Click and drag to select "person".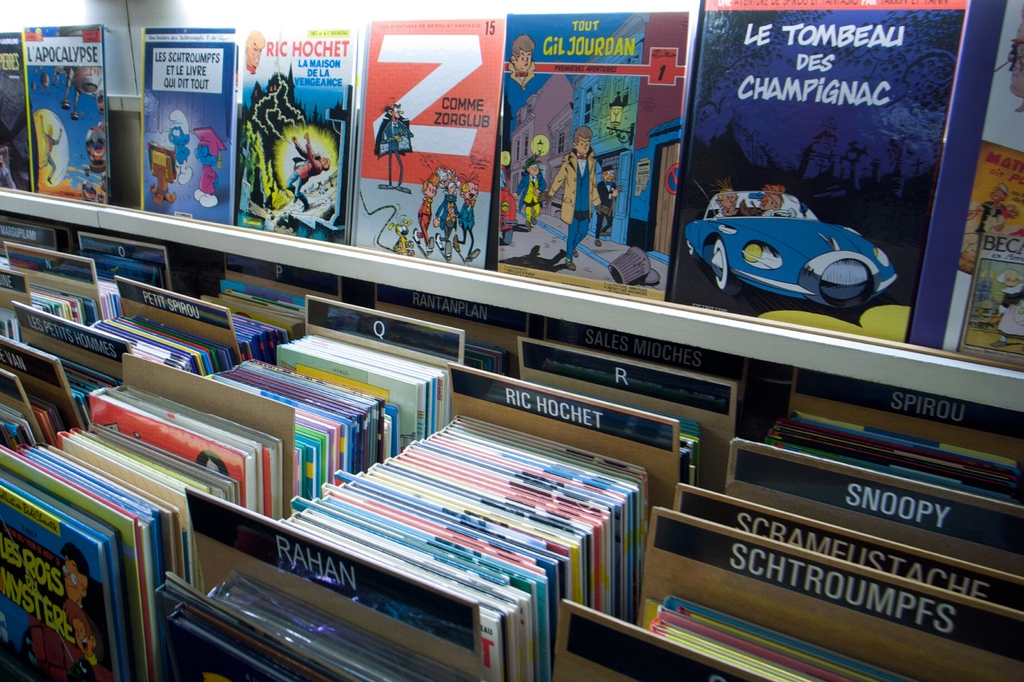
Selection: bbox=(193, 125, 225, 208).
